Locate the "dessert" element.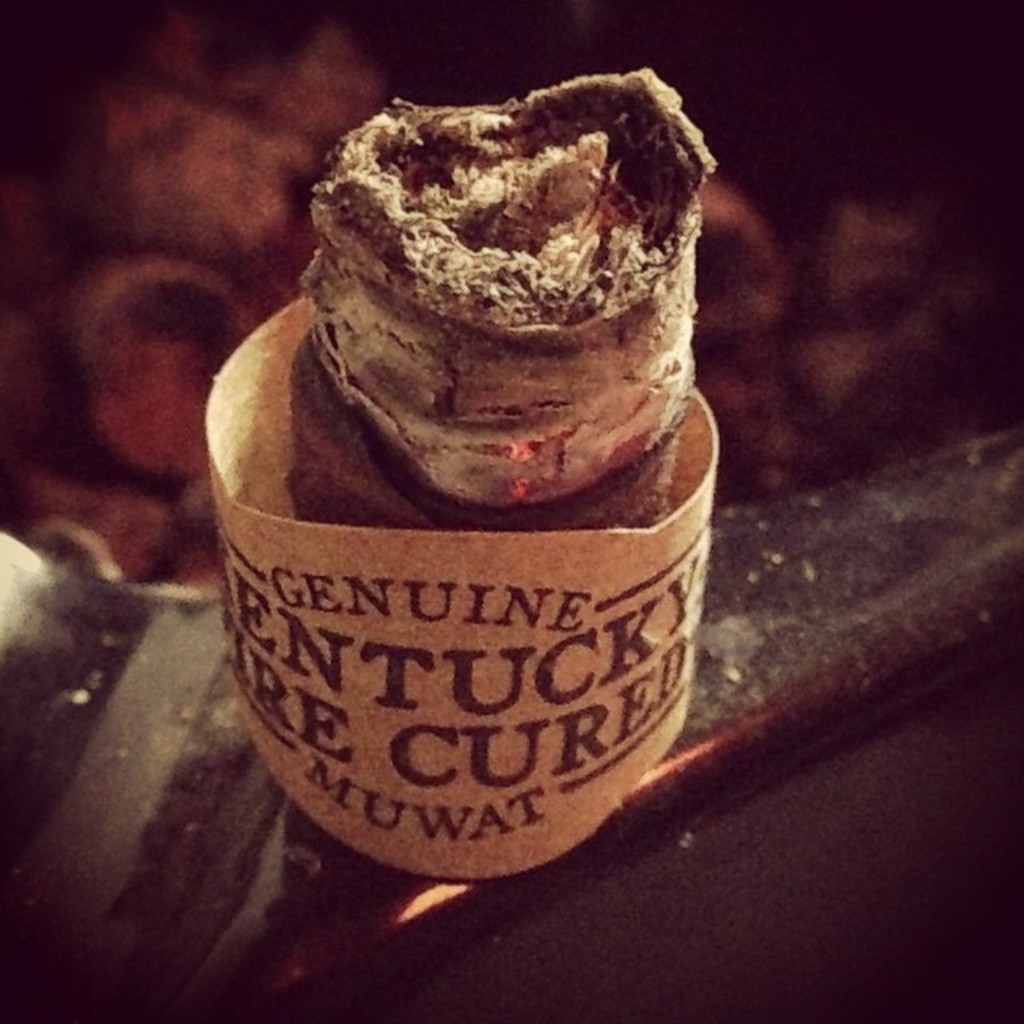
Element bbox: 75 75 274 243.
